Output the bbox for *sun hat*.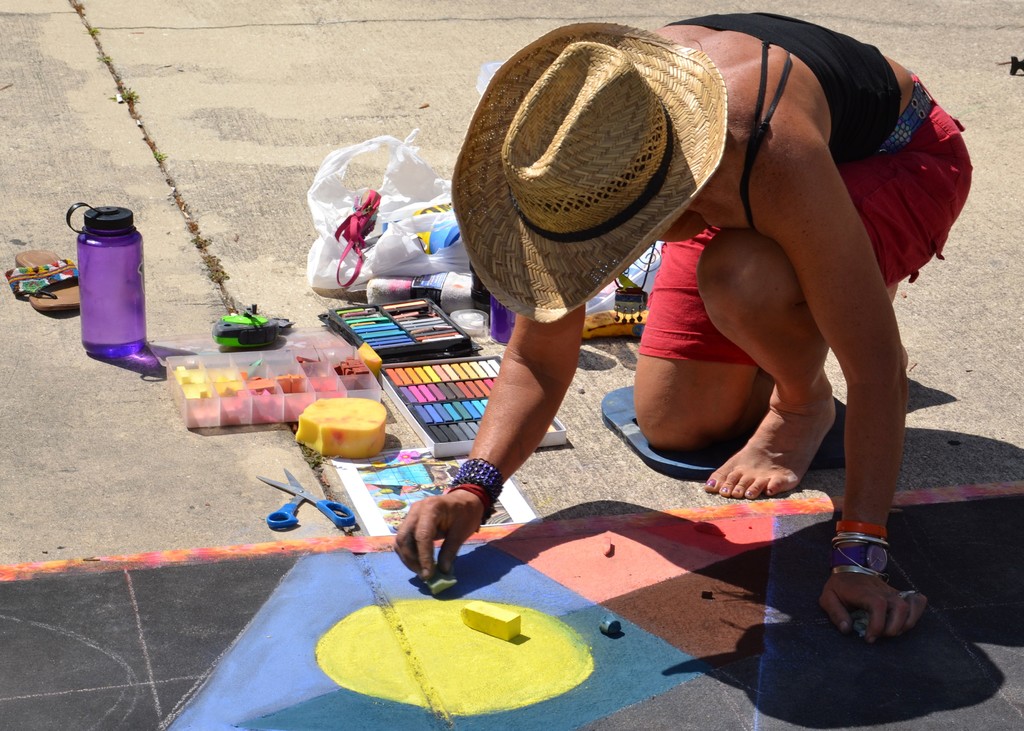
crop(452, 21, 733, 328).
